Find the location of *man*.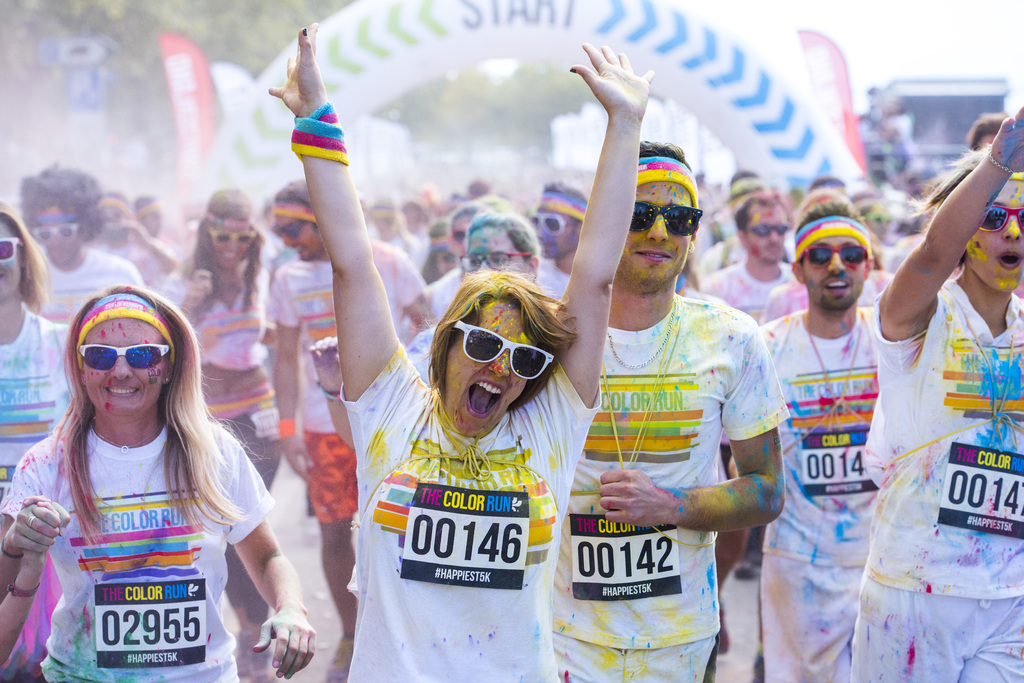
Location: (x1=529, y1=177, x2=591, y2=297).
